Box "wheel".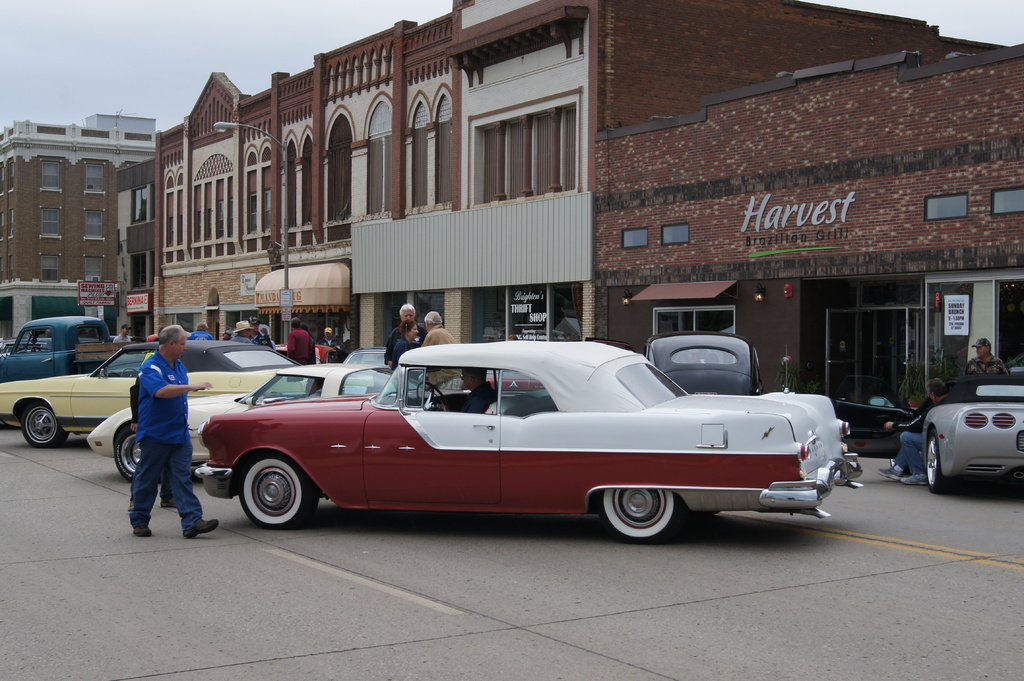
114, 428, 150, 477.
